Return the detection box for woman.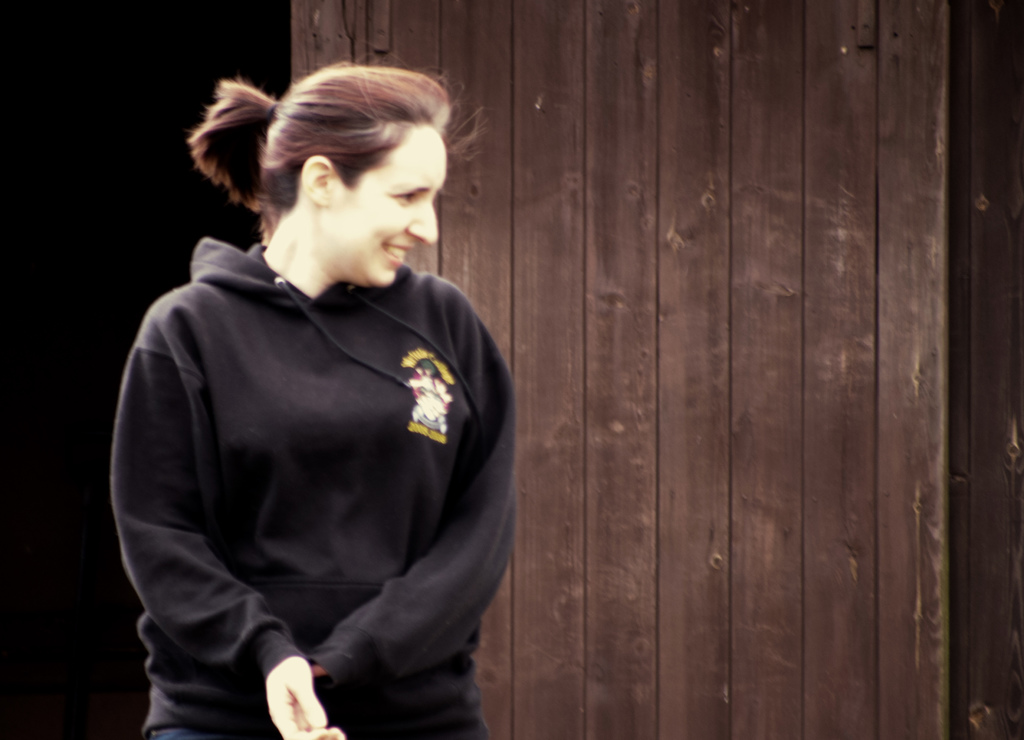
{"left": 108, "top": 53, "right": 519, "bottom": 739}.
